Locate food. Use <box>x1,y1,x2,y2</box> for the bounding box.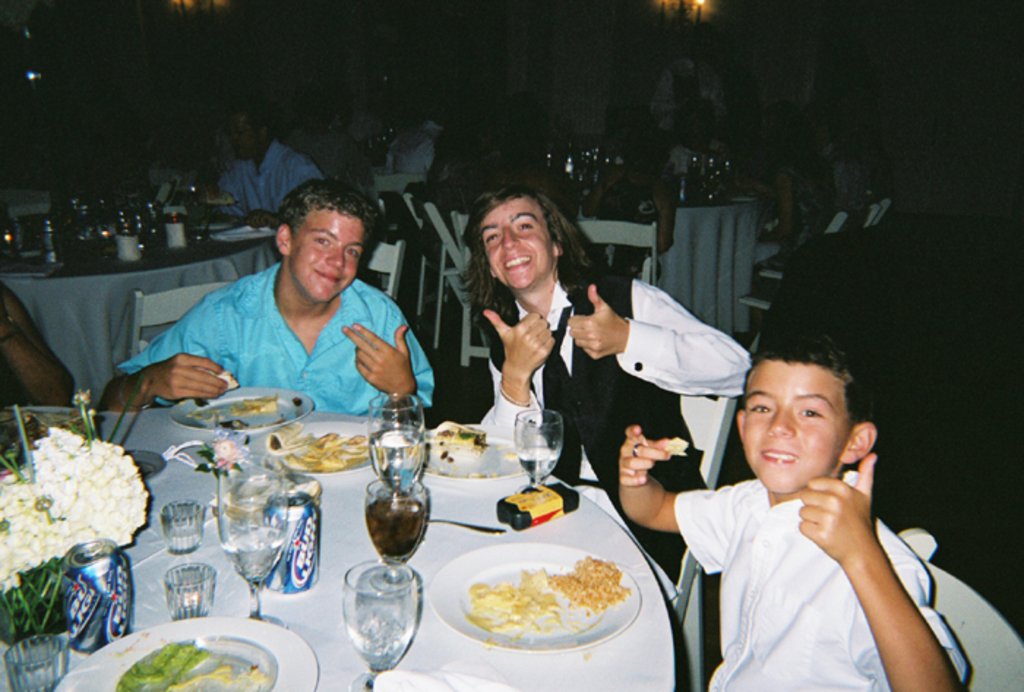
<box>464,557,617,658</box>.
